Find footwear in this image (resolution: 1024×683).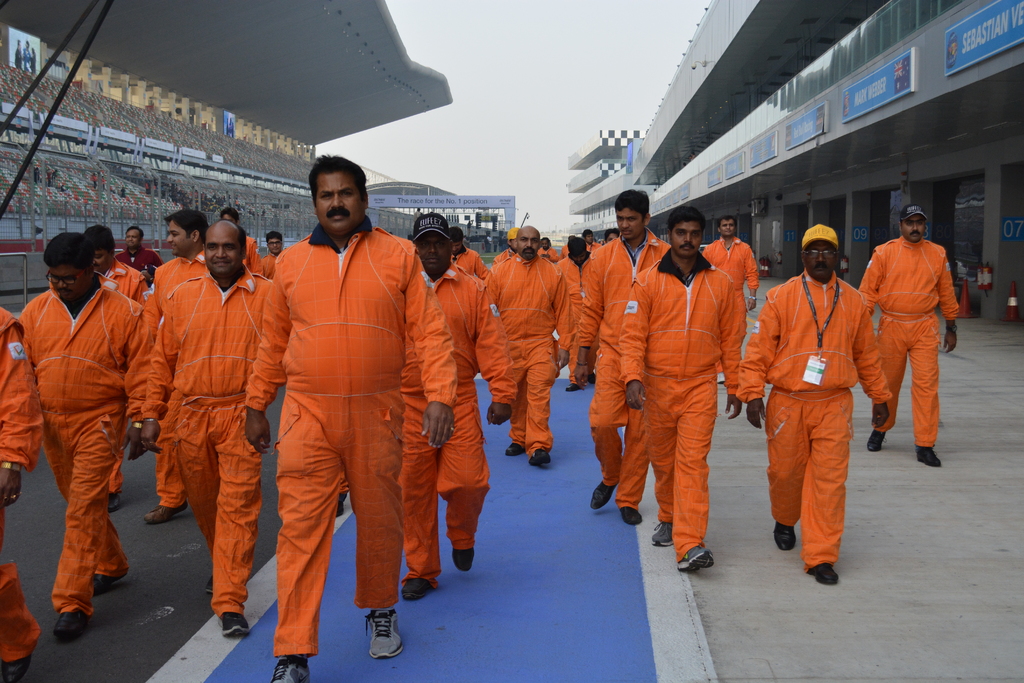
BBox(588, 483, 618, 509).
